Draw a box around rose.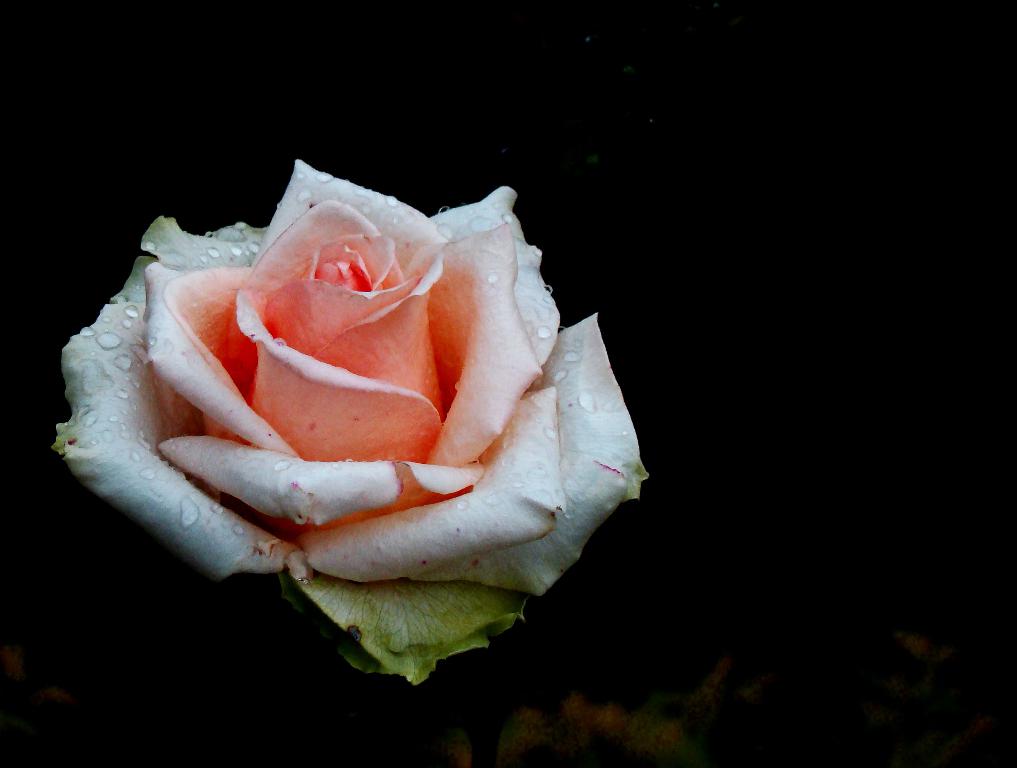
{"x1": 55, "y1": 158, "x2": 646, "y2": 684}.
